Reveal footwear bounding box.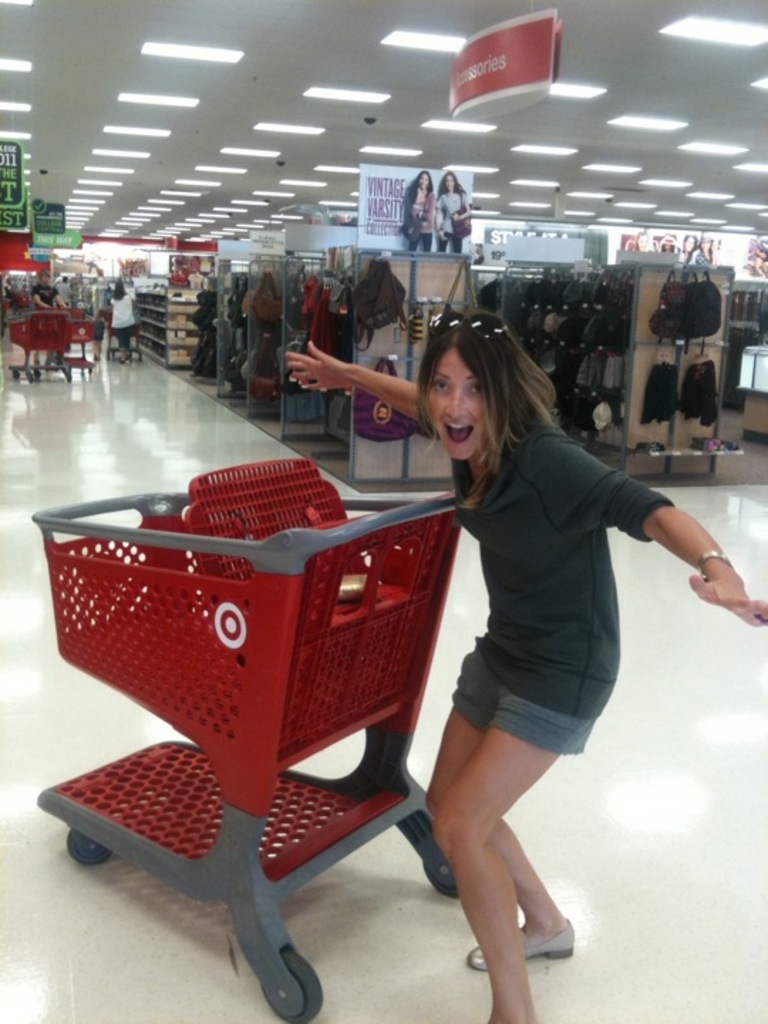
Revealed: <region>465, 907, 577, 963</region>.
